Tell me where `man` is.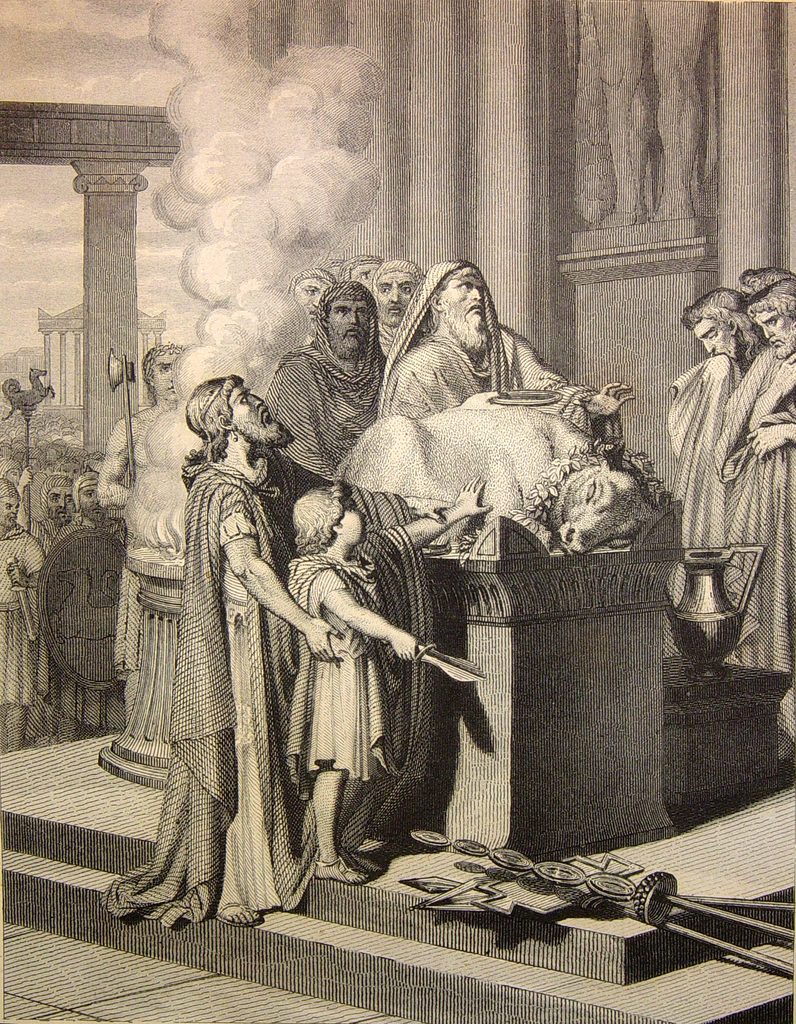
`man` is at locate(376, 255, 631, 440).
